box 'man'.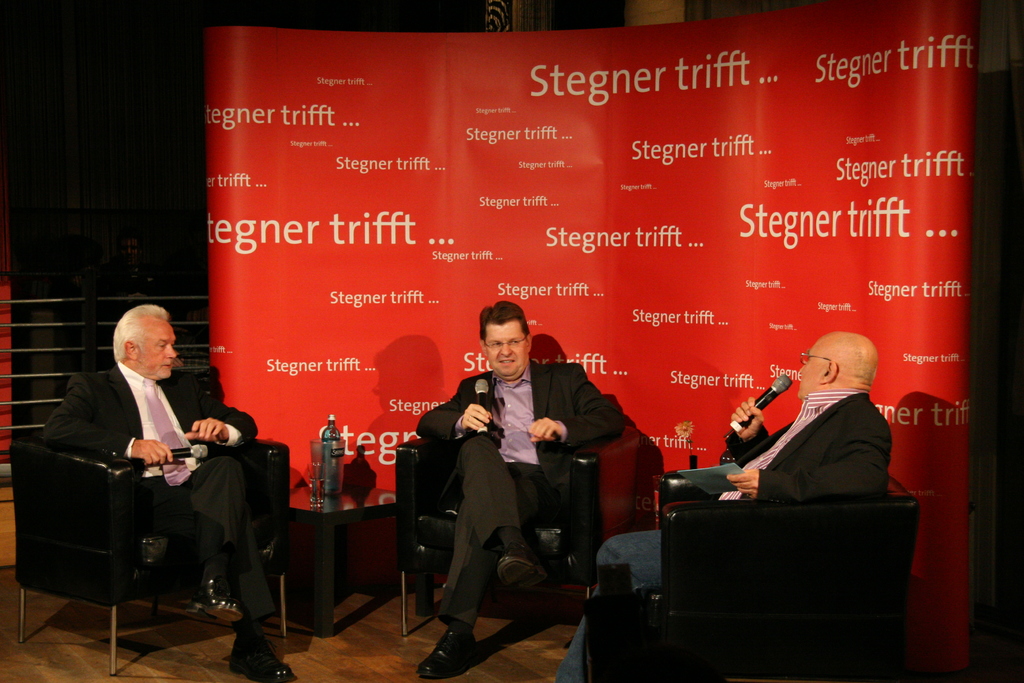
(x1=38, y1=308, x2=300, y2=682).
